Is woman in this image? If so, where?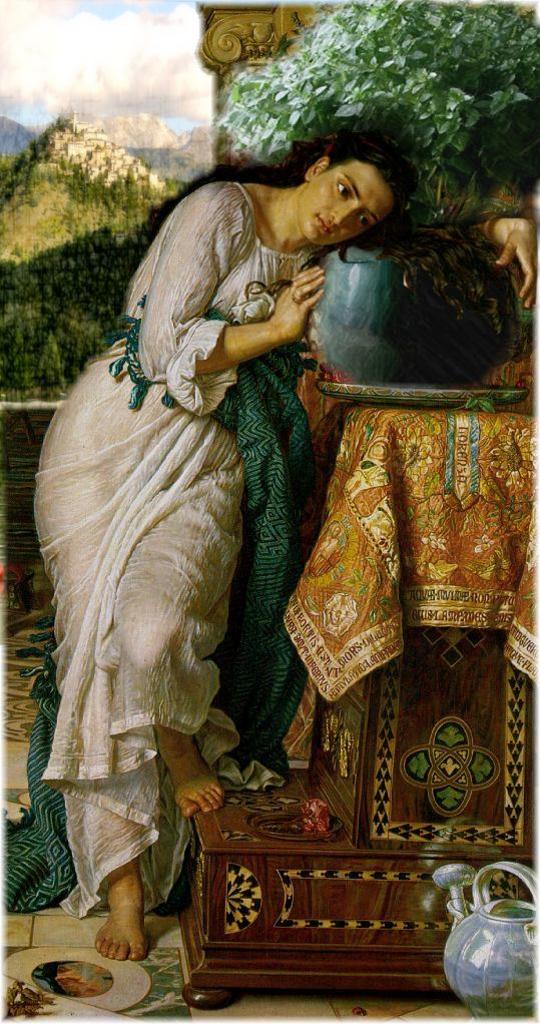
Yes, at x1=42 y1=127 x2=539 y2=966.
